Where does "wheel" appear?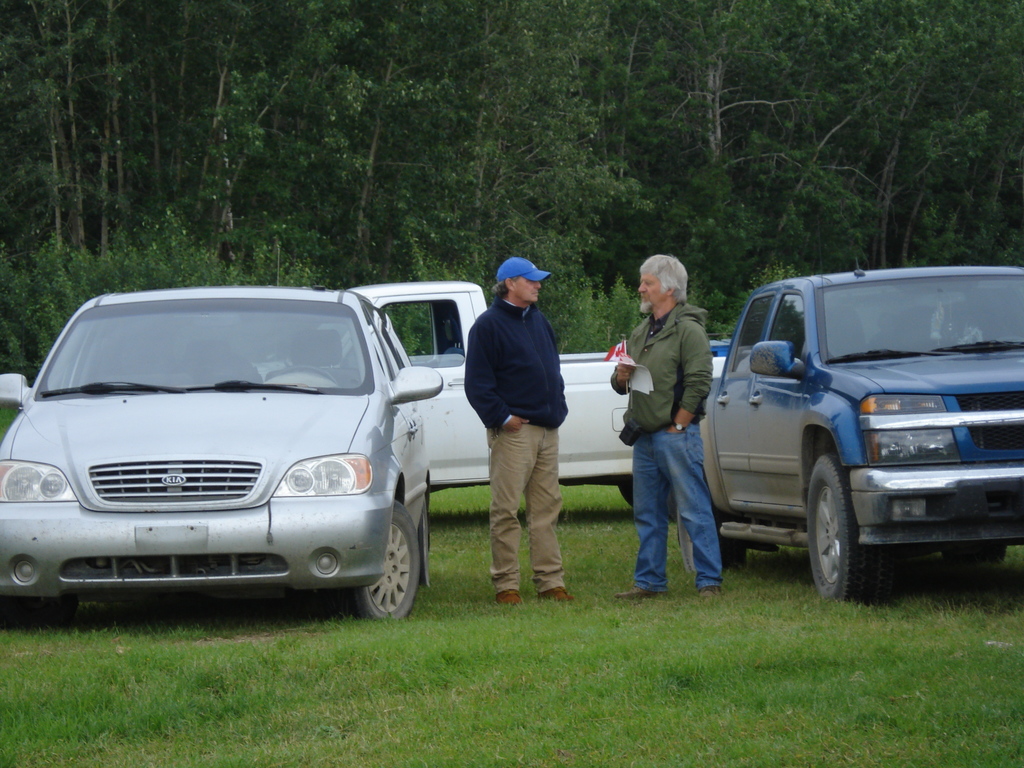
Appears at bbox=(676, 483, 746, 576).
